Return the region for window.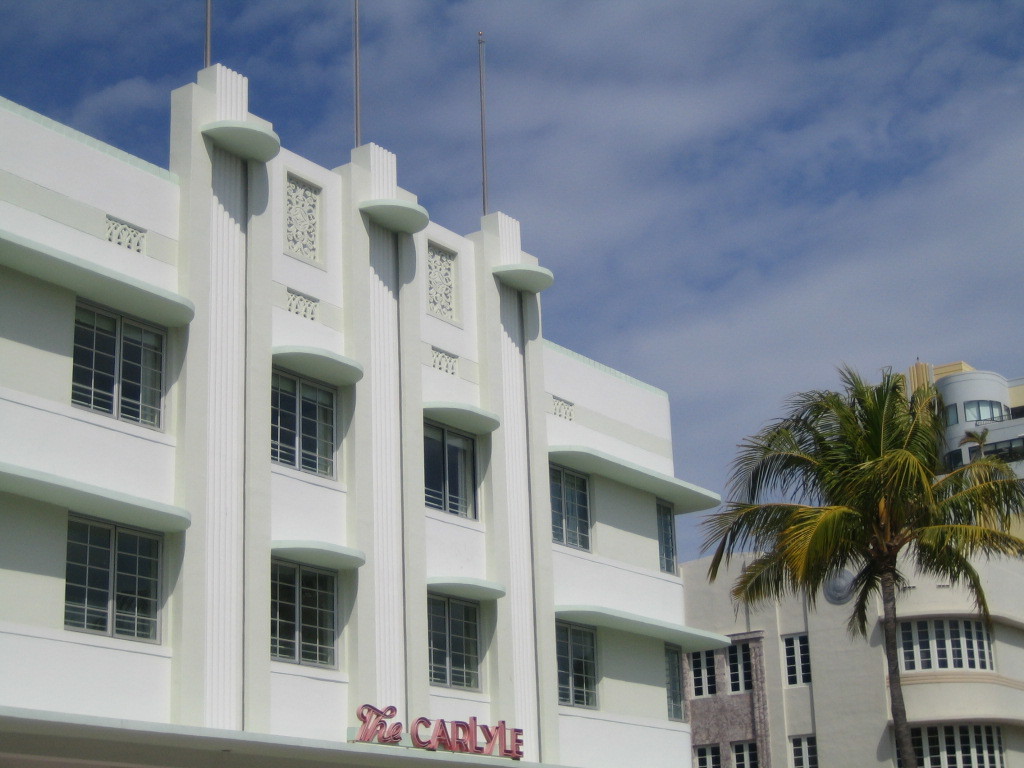
272:365:336:478.
